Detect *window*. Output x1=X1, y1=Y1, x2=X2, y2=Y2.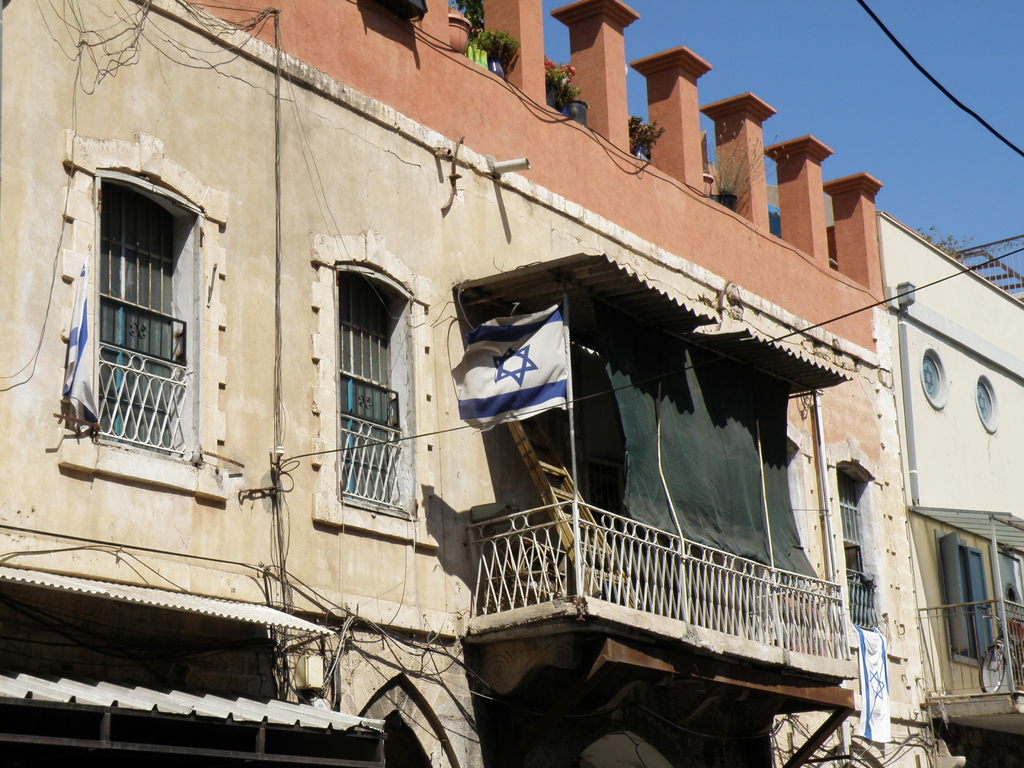
x1=97, y1=182, x2=177, y2=456.
